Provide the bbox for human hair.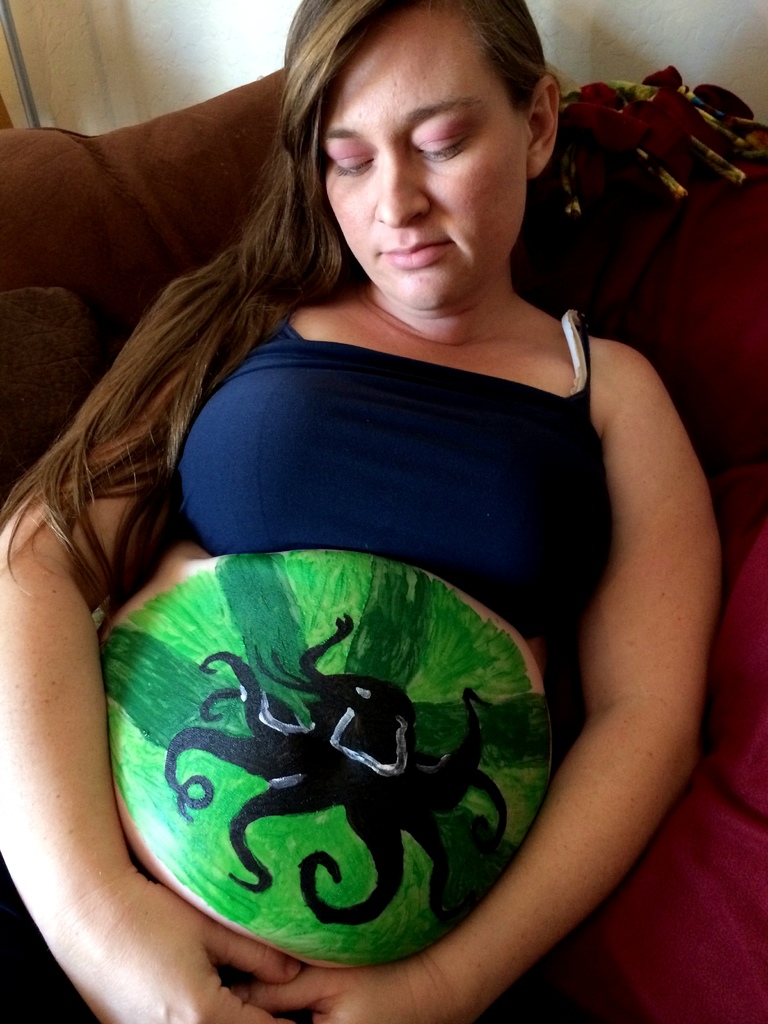
0 0 563 626.
